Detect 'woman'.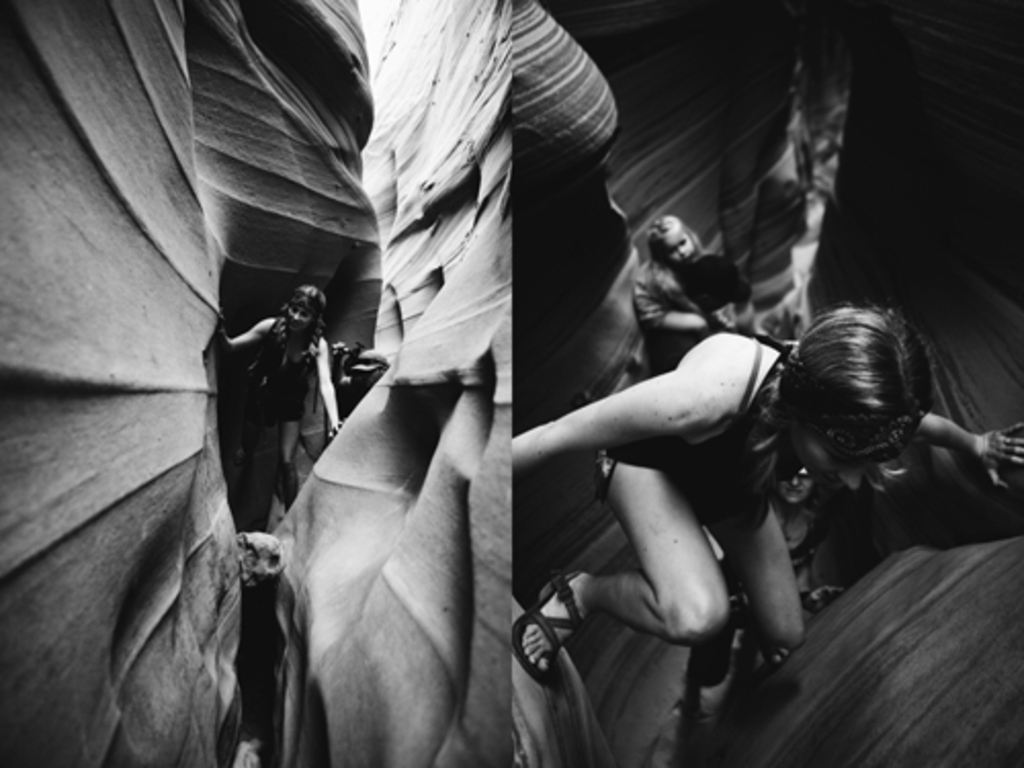
Detected at <bbox>434, 309, 1010, 686</bbox>.
